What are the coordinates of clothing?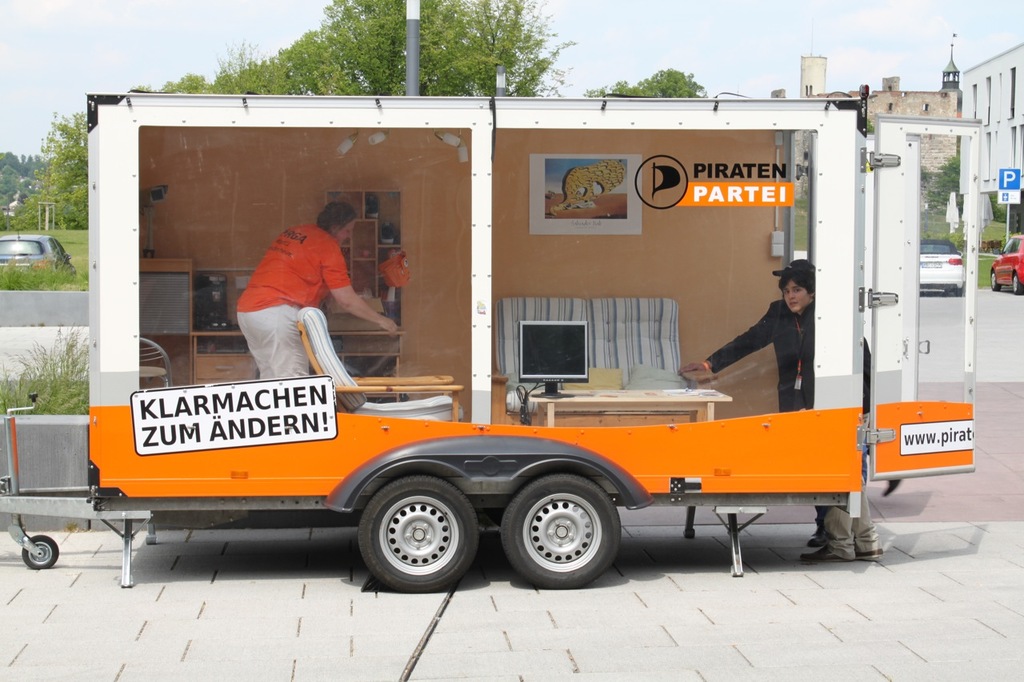
Rect(700, 301, 869, 550).
